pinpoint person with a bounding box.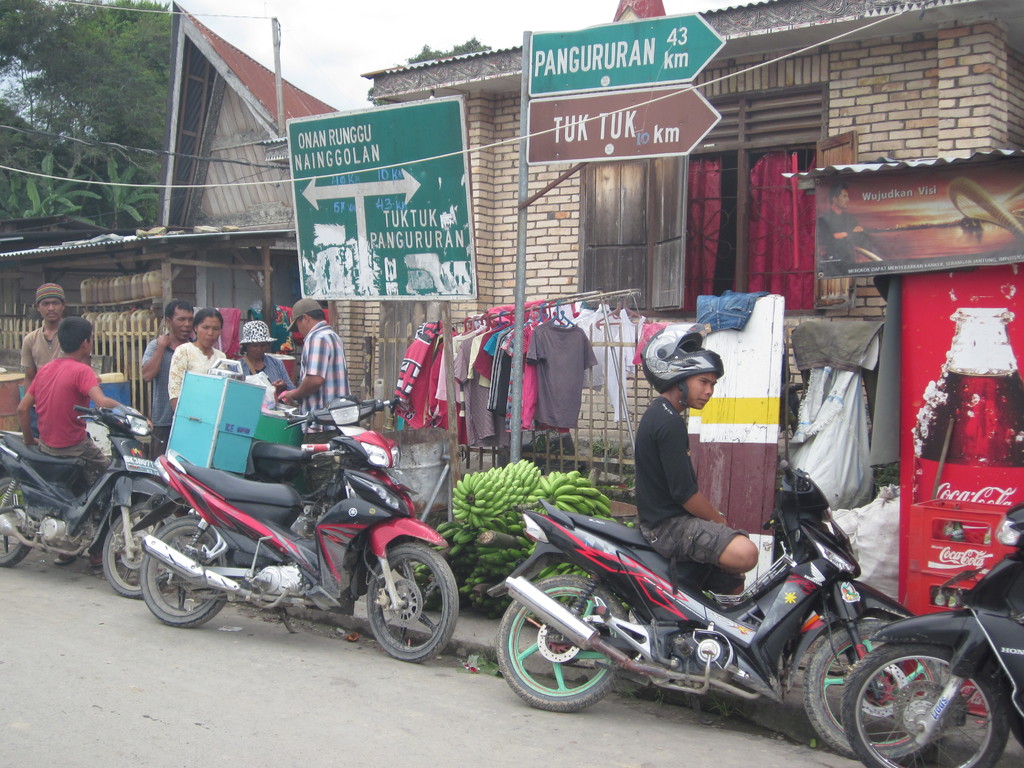
x1=235, y1=326, x2=296, y2=409.
